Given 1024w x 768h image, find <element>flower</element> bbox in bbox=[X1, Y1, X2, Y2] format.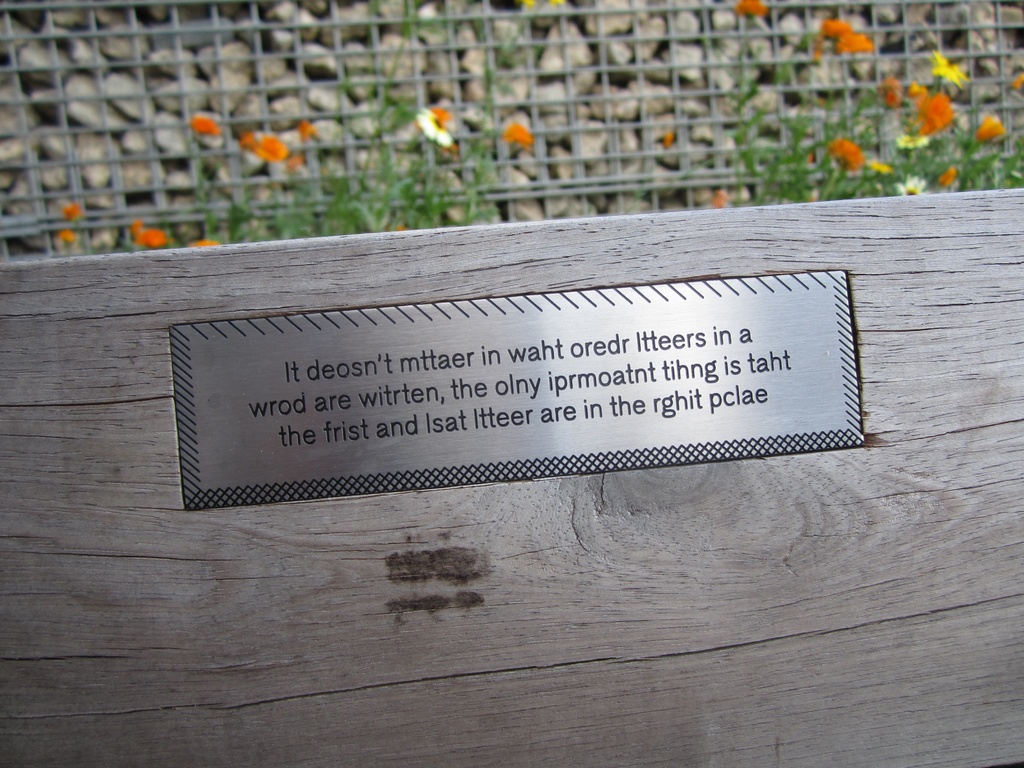
bbox=[501, 119, 538, 154].
